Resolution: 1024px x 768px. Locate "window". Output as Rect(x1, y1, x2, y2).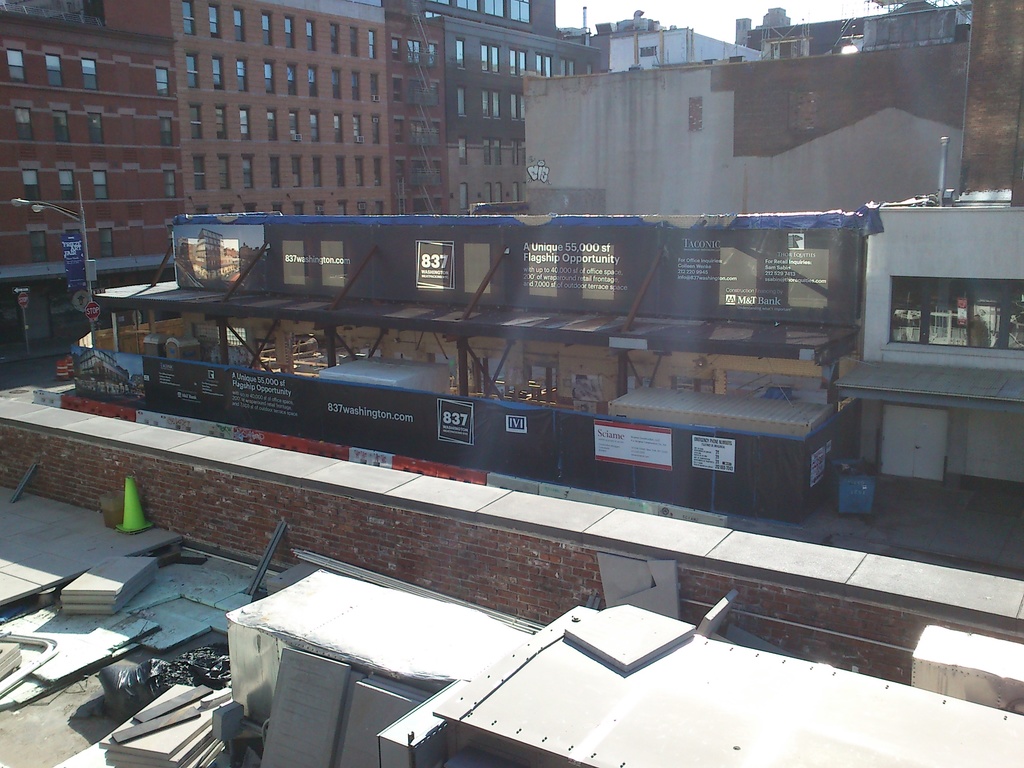
Rect(80, 56, 97, 90).
